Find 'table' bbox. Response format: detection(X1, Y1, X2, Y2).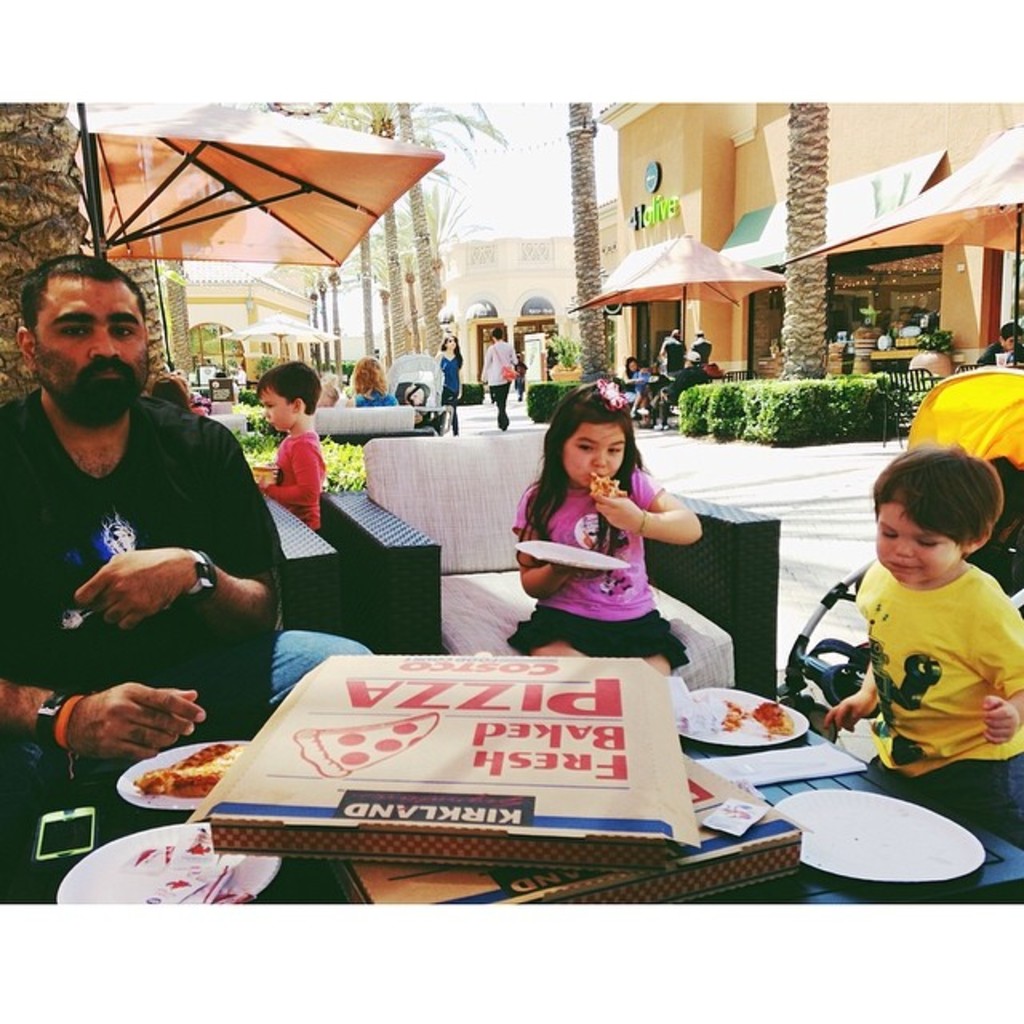
detection(0, 654, 1022, 901).
